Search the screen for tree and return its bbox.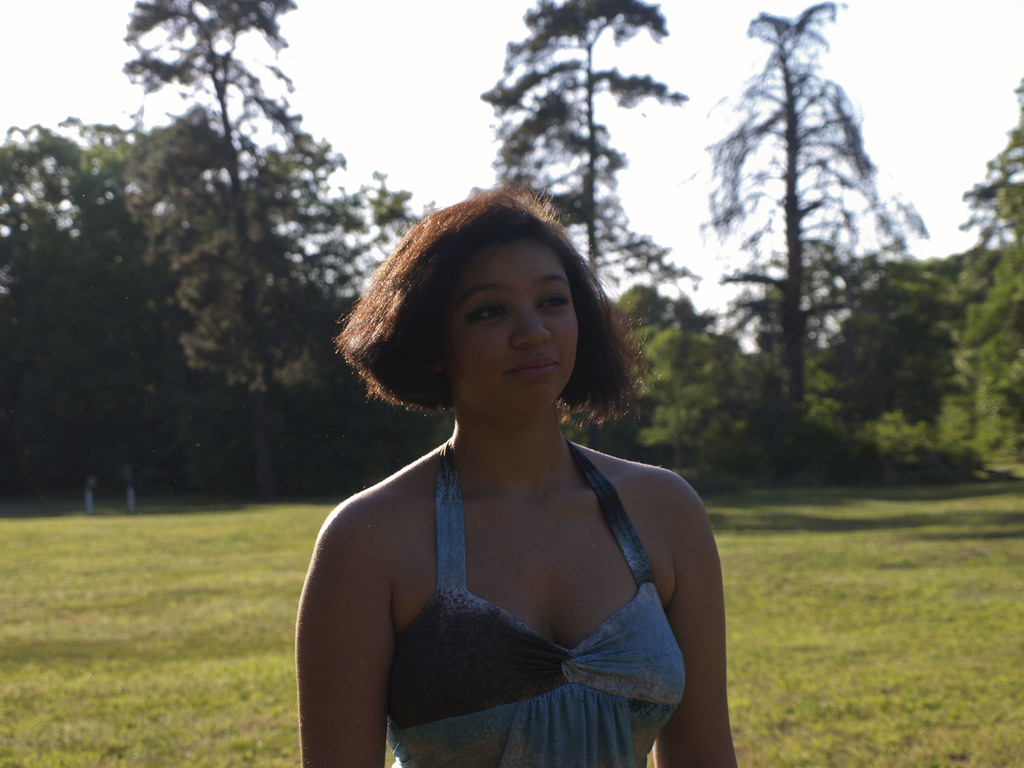
Found: rect(0, 115, 148, 499).
